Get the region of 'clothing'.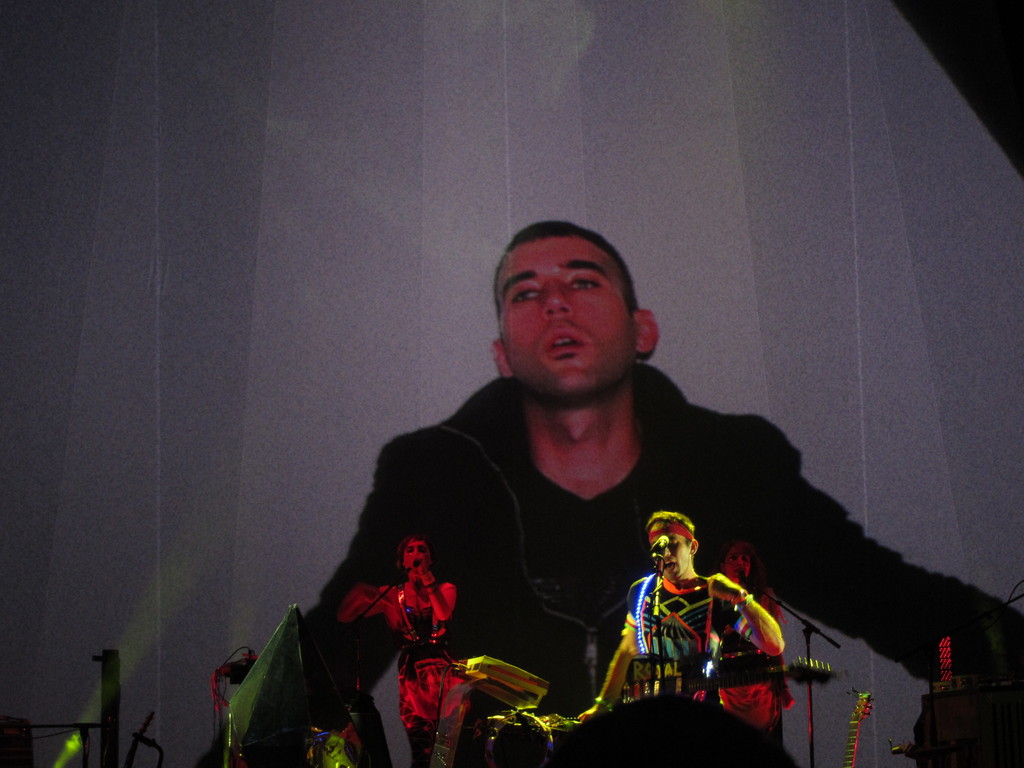
x1=452, y1=399, x2=792, y2=745.
